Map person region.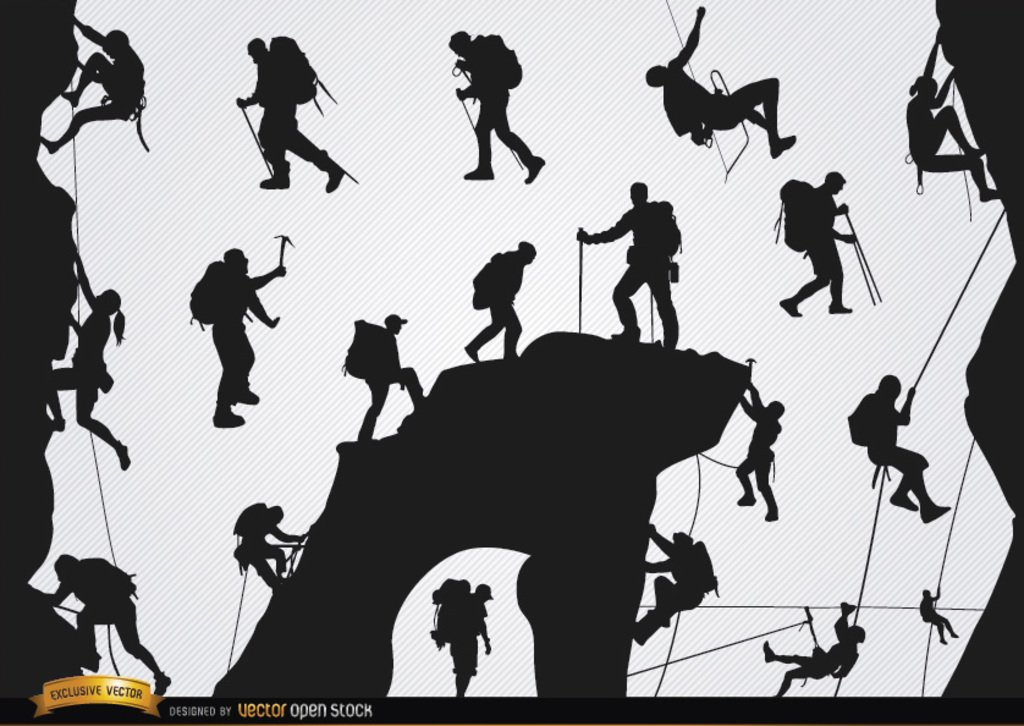
Mapped to box(763, 600, 868, 698).
